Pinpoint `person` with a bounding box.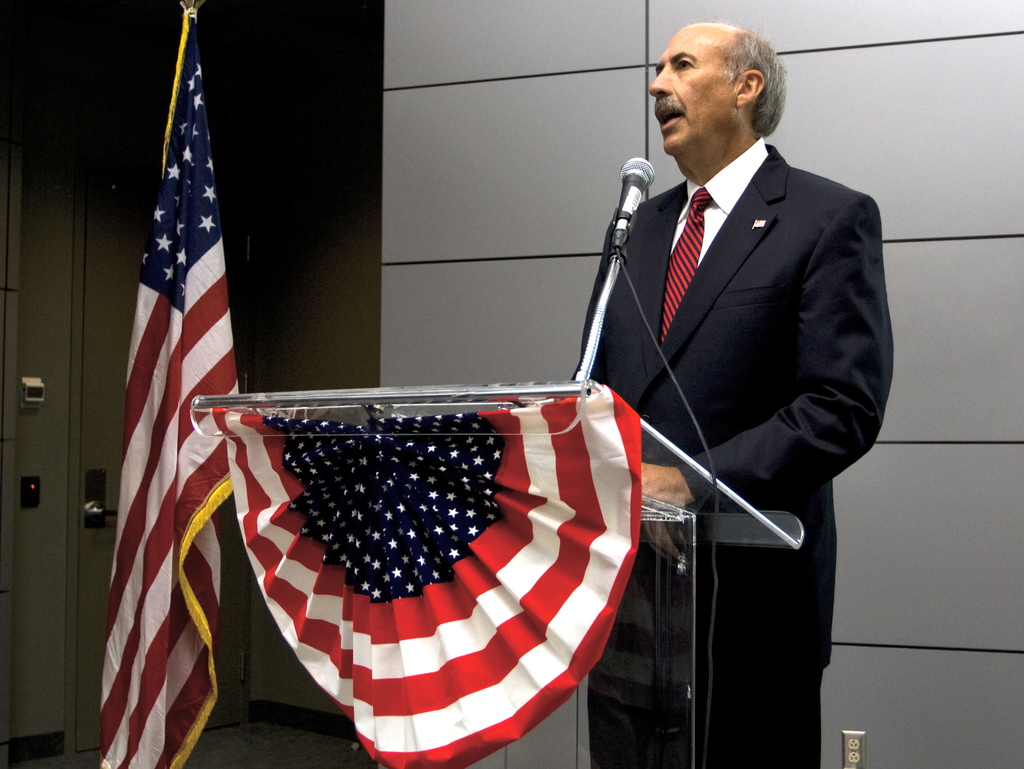
(569,18,897,768).
